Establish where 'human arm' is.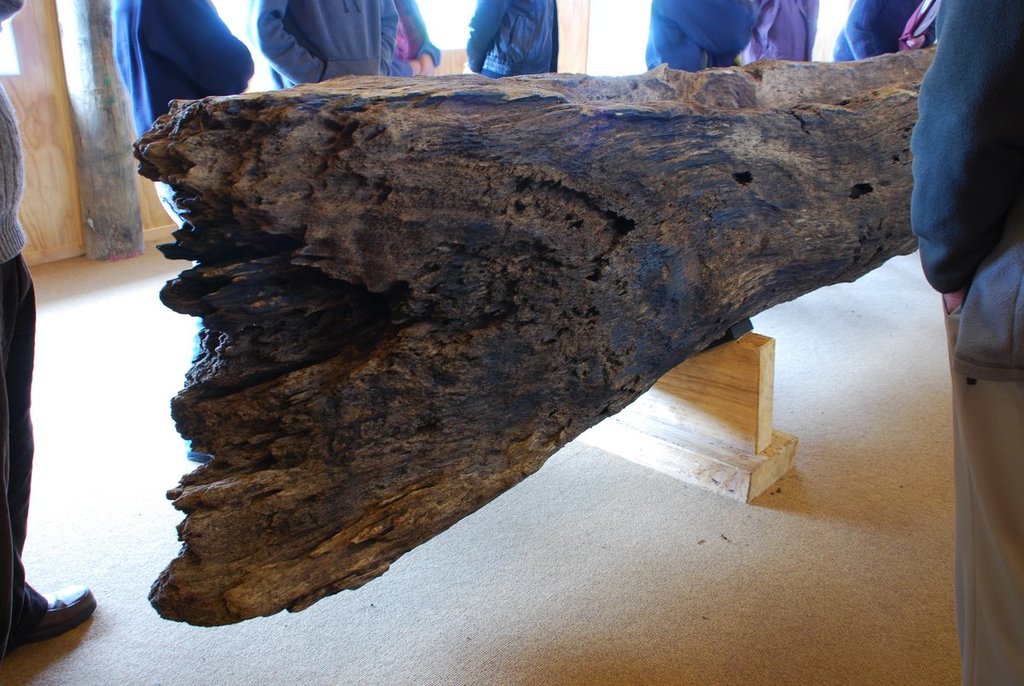
Established at 241 0 329 90.
